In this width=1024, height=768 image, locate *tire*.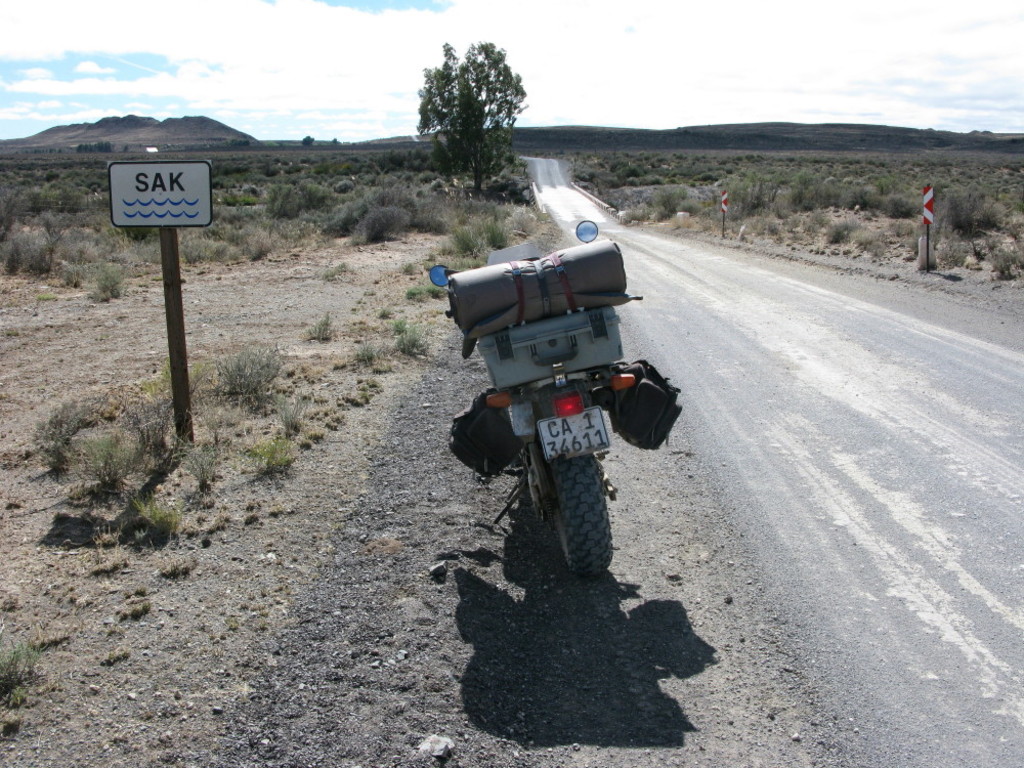
Bounding box: (left=552, top=453, right=616, bottom=574).
